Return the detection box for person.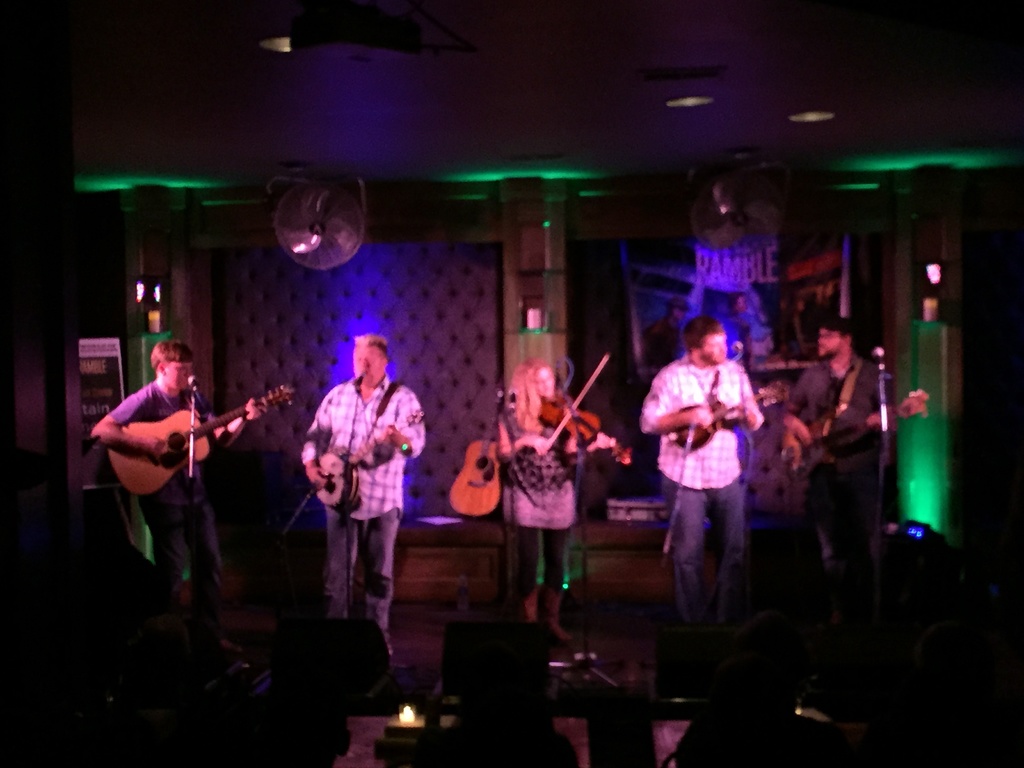
Rect(495, 362, 616, 633).
